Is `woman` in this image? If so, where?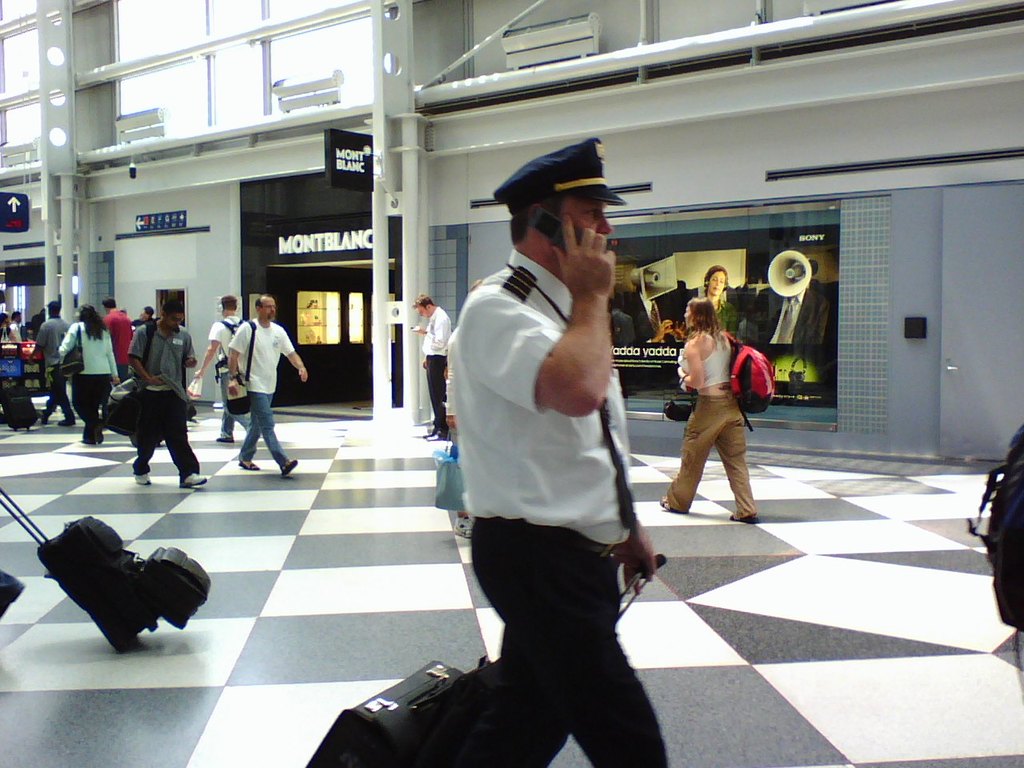
Yes, at crop(62, 302, 118, 445).
